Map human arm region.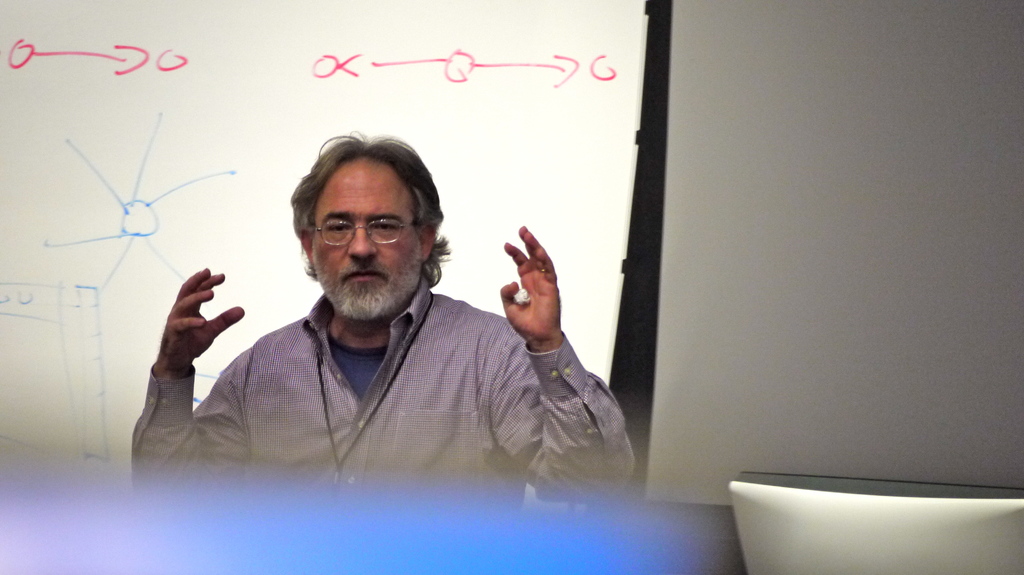
Mapped to detection(488, 219, 634, 502).
